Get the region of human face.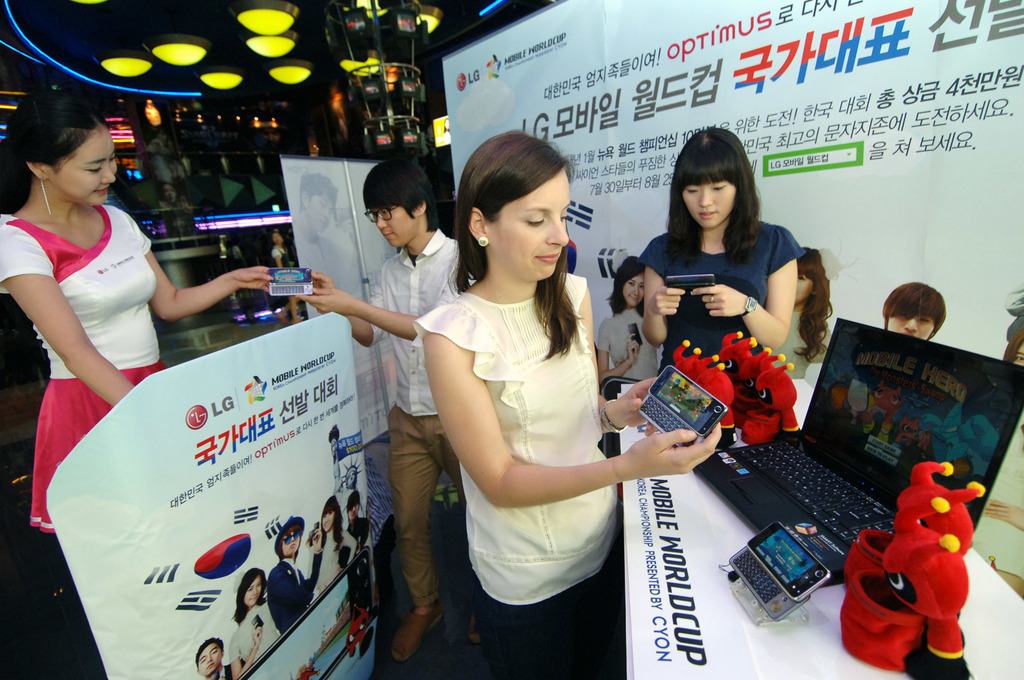
x1=250 y1=574 x2=264 y2=606.
